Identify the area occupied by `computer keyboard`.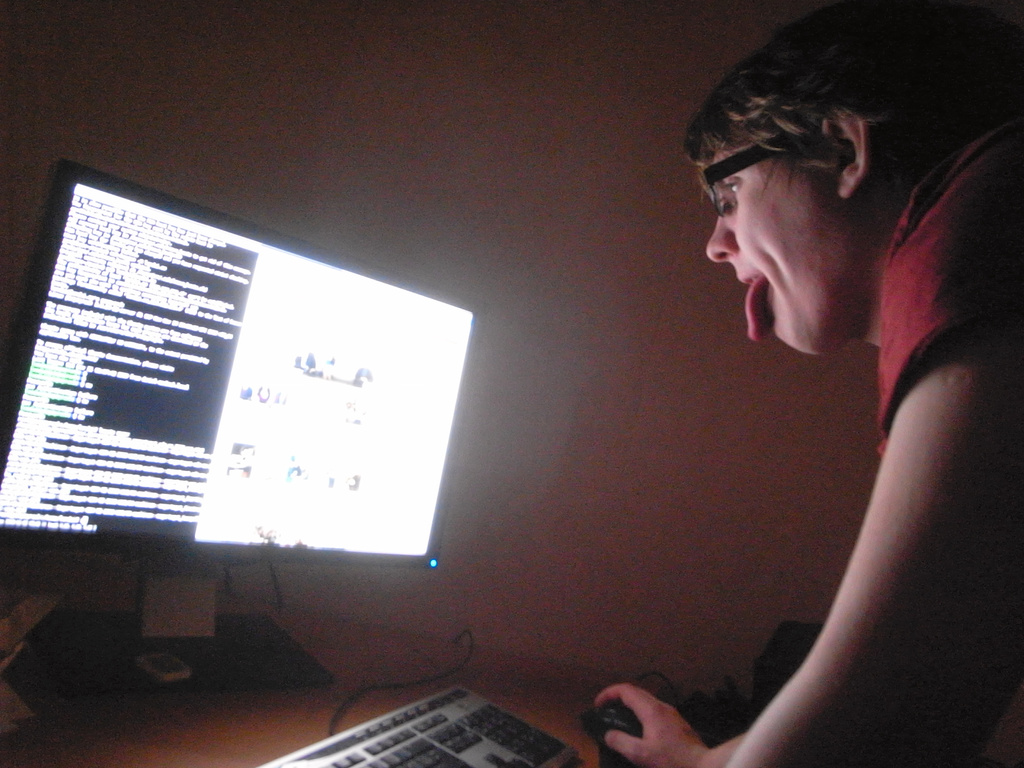
Area: BBox(261, 682, 580, 767).
